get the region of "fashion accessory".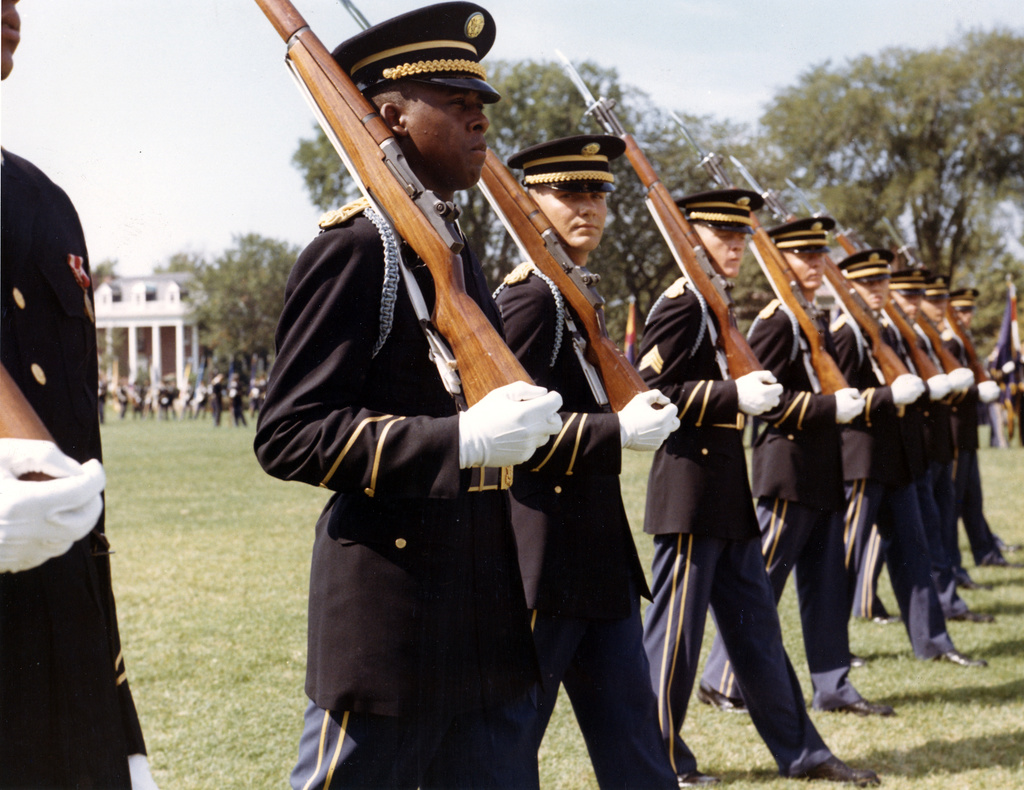
(x1=979, y1=382, x2=996, y2=399).
